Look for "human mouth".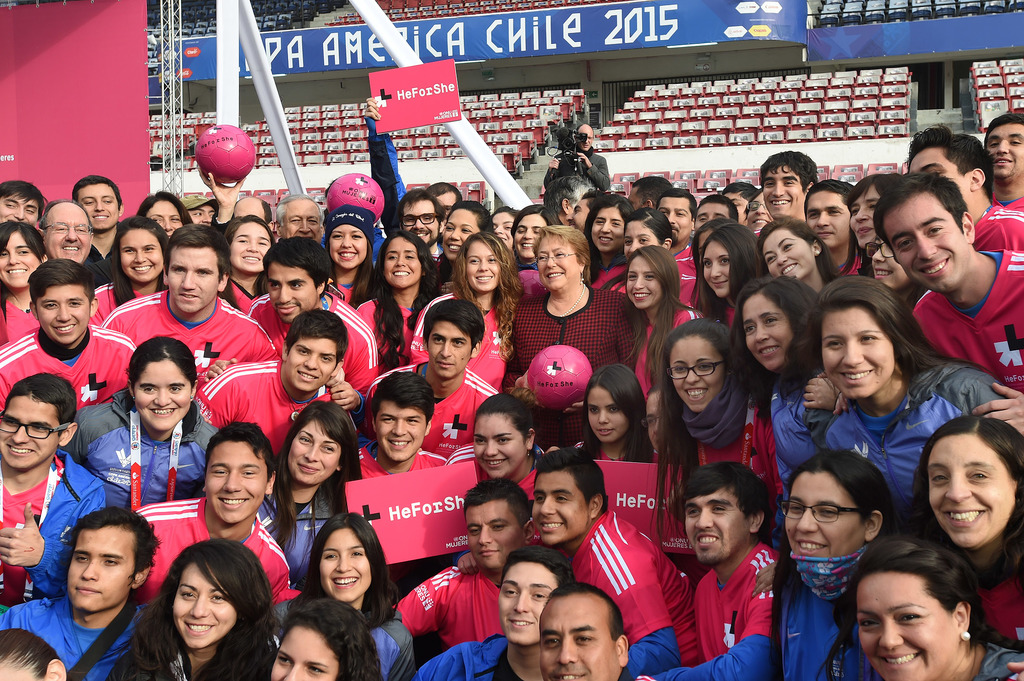
Found: [x1=757, y1=344, x2=780, y2=359].
